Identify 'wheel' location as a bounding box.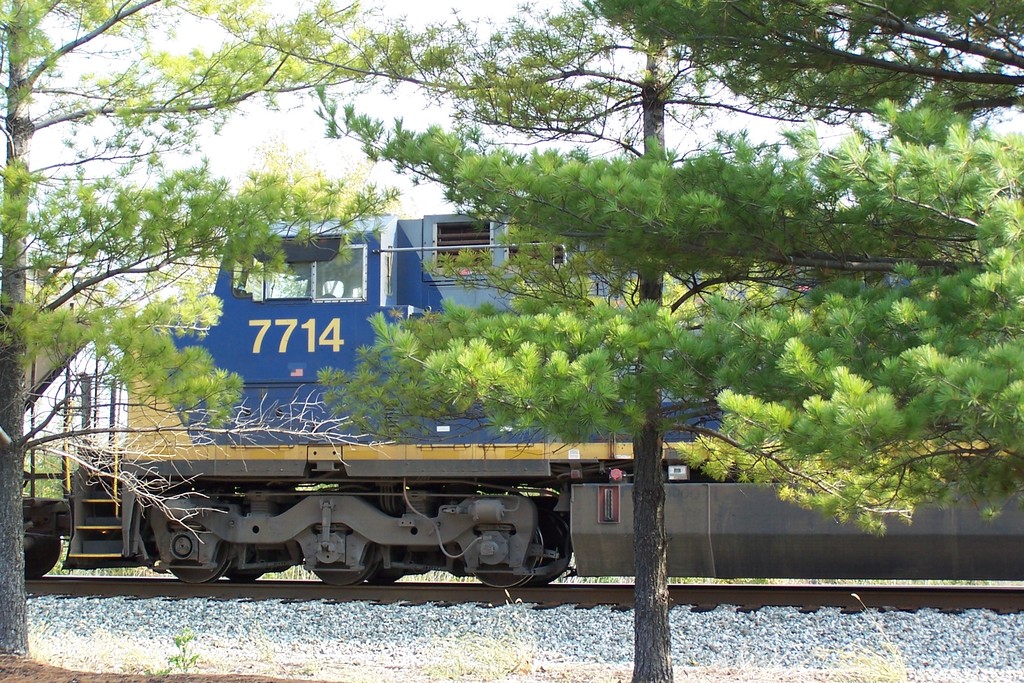
pyautogui.locateOnScreen(20, 531, 63, 583).
